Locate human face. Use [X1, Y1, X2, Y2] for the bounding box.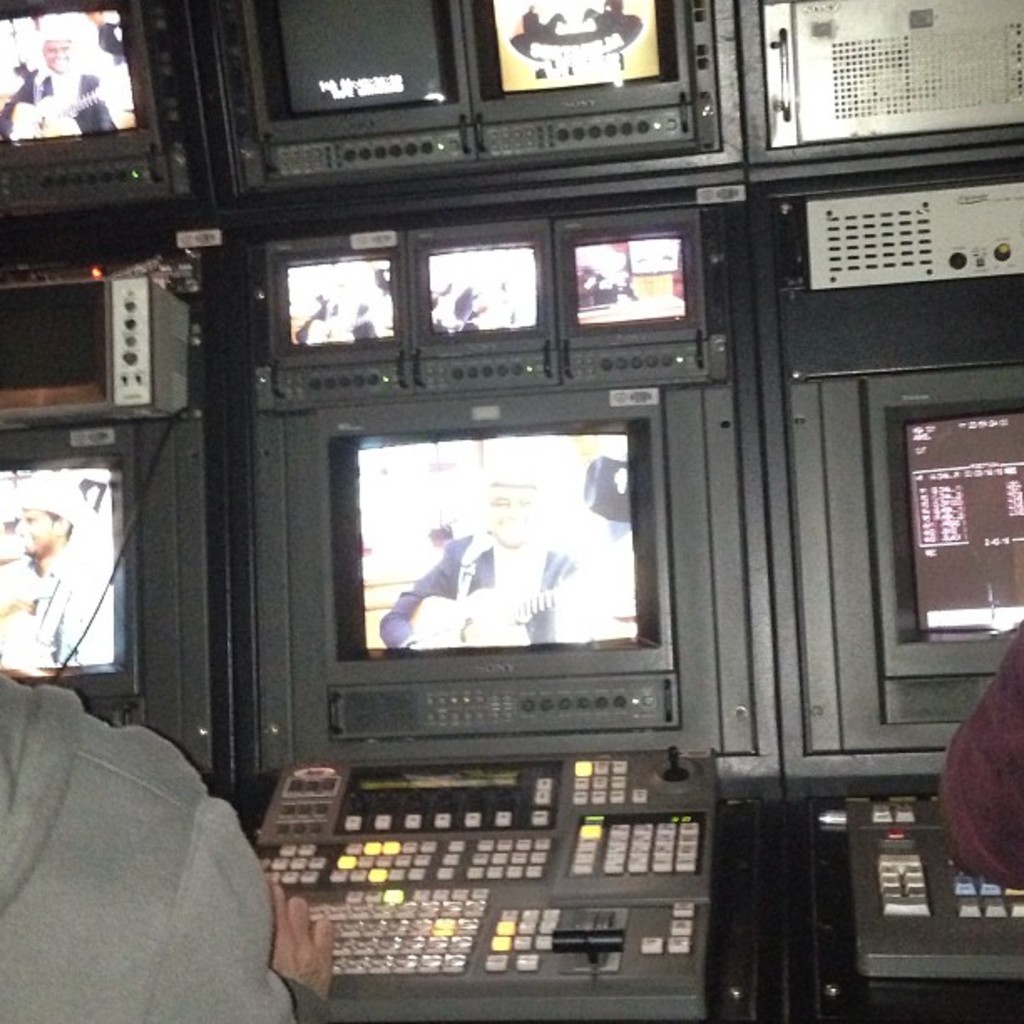
[15, 509, 52, 557].
